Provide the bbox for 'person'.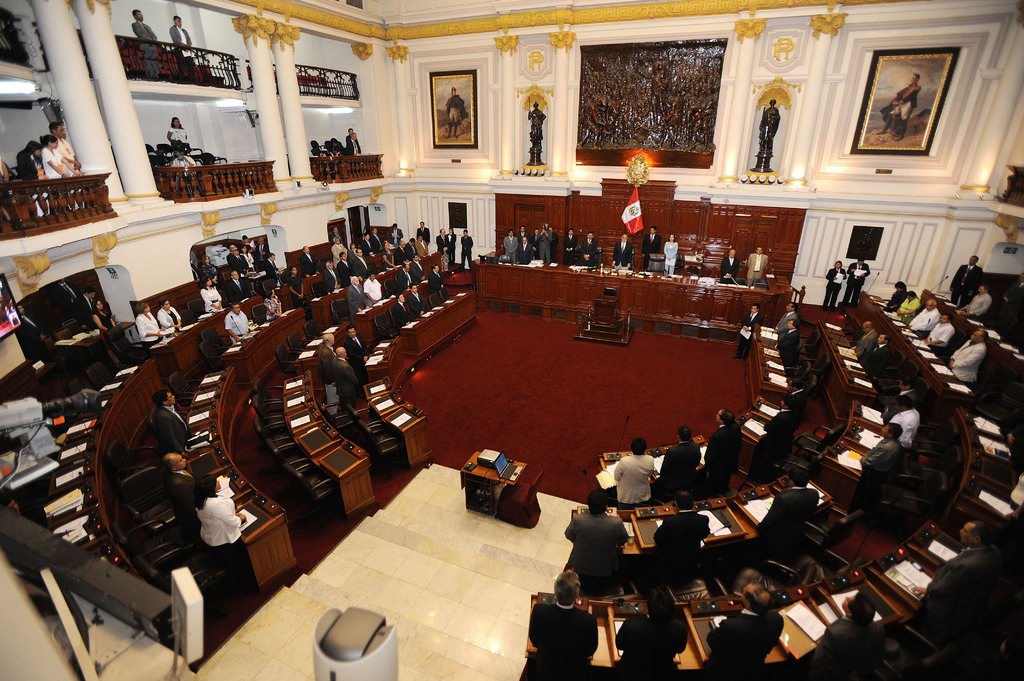
box(135, 303, 165, 357).
